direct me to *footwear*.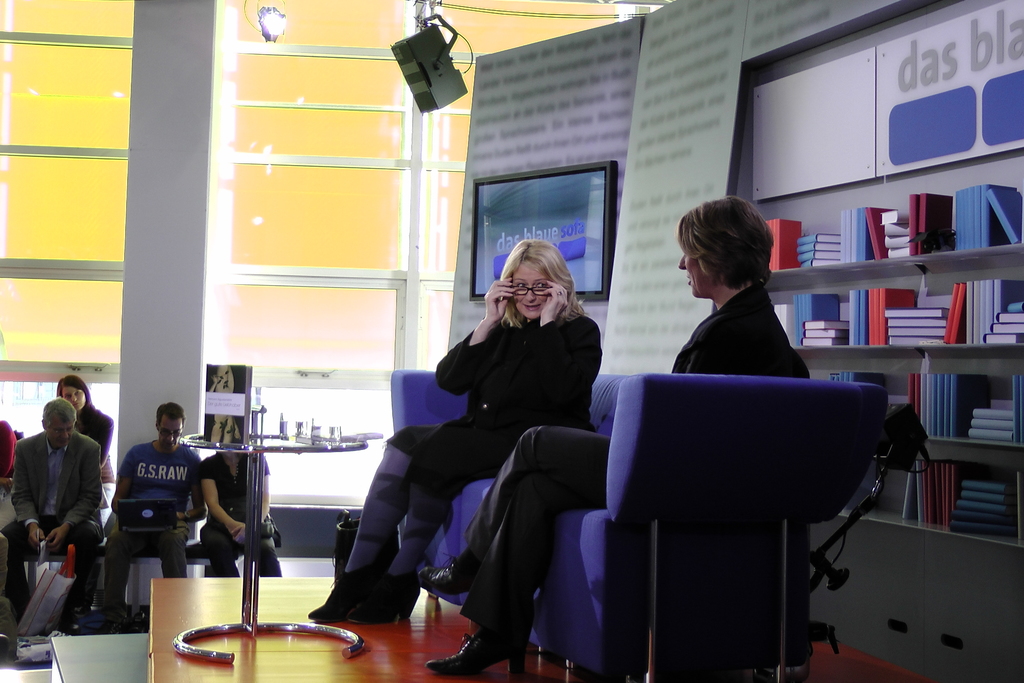
Direction: [left=425, top=630, right=522, bottom=682].
